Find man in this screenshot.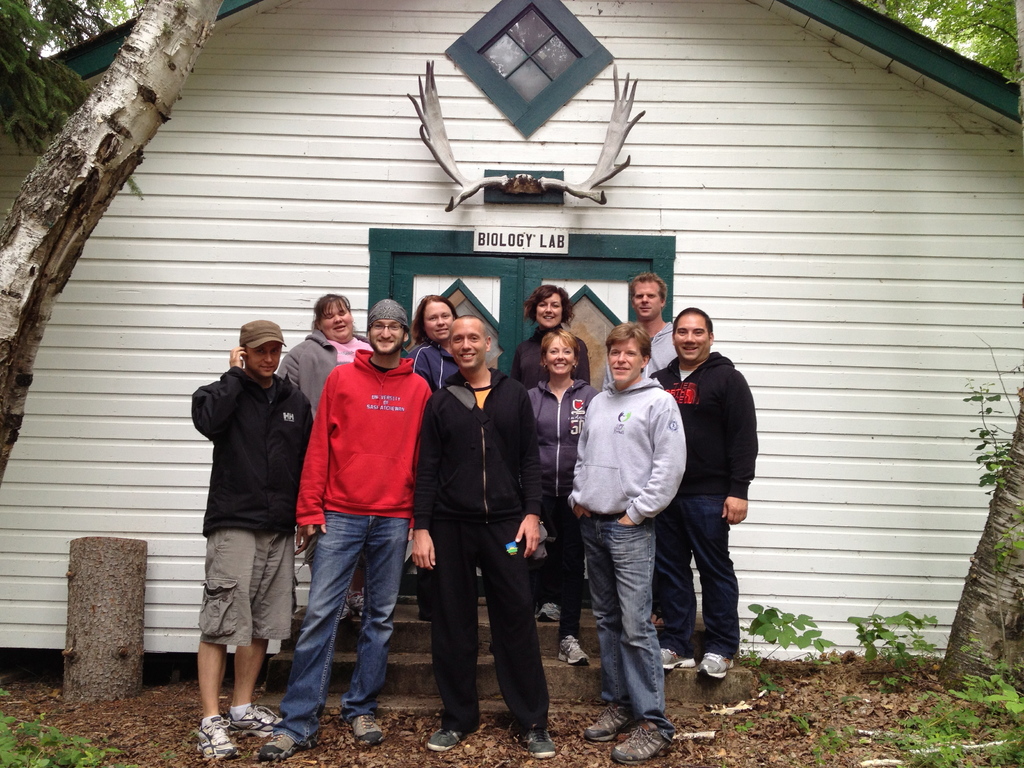
The bounding box for man is [602,271,678,389].
